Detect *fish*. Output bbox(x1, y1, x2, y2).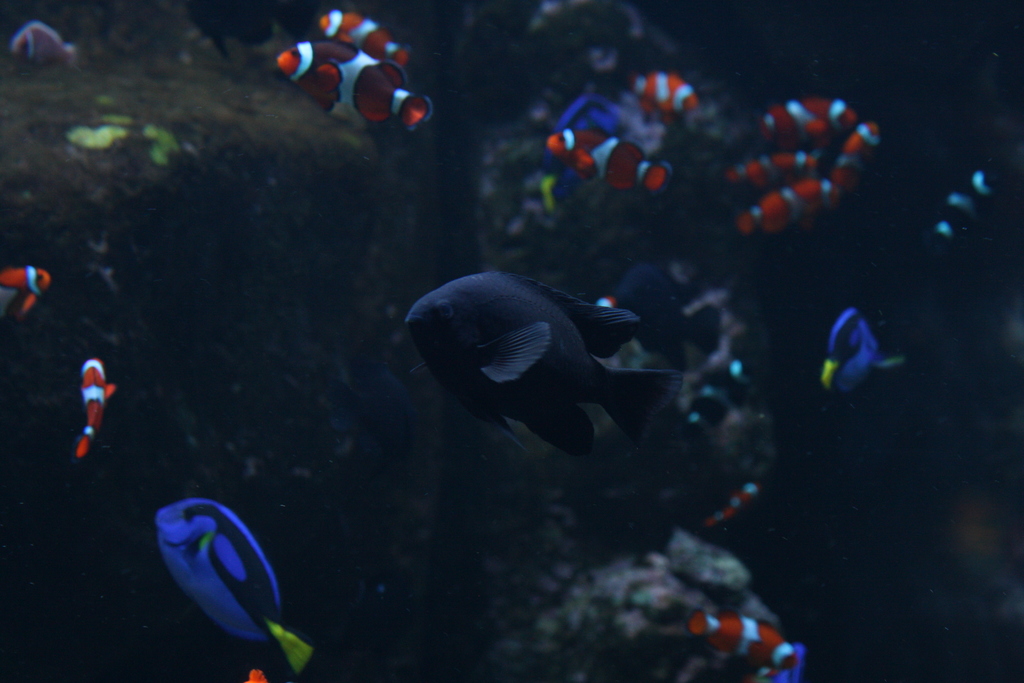
bbox(707, 479, 761, 526).
